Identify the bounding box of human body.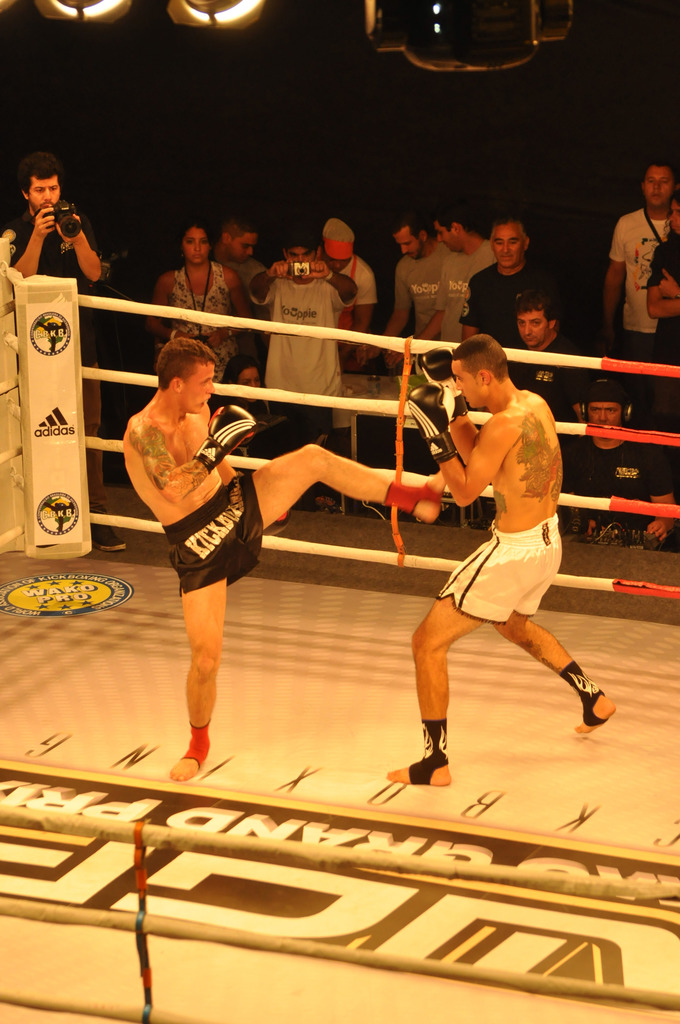
{"x1": 5, "y1": 149, "x2": 124, "y2": 555}.
